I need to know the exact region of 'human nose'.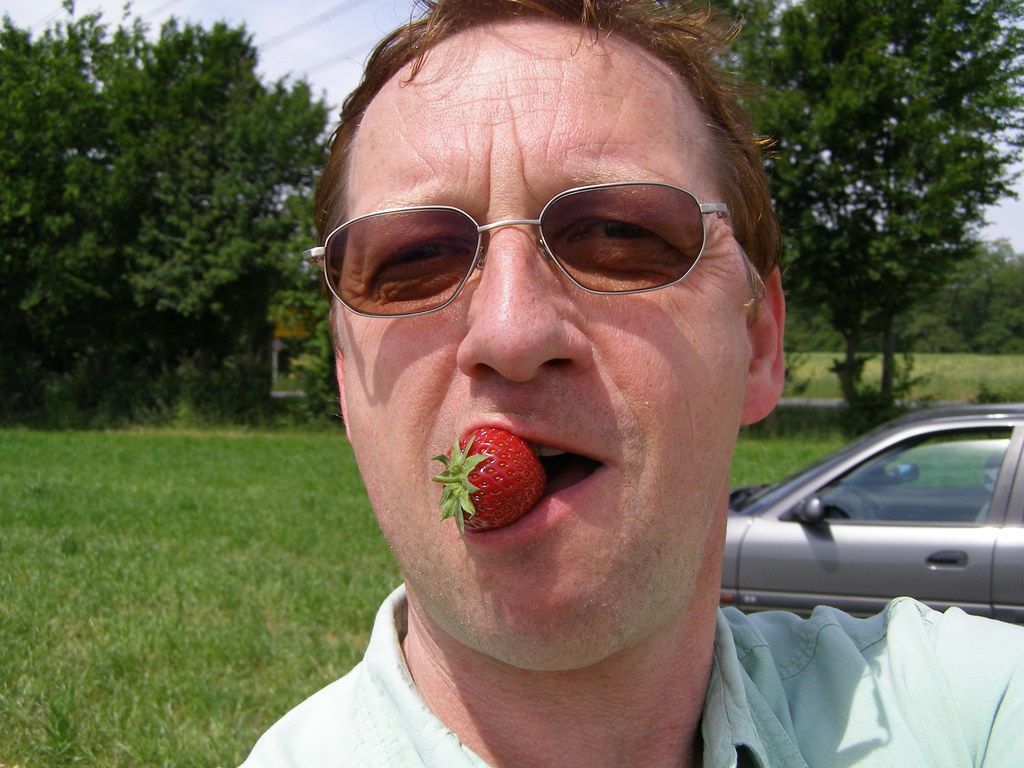
Region: 452, 196, 594, 382.
